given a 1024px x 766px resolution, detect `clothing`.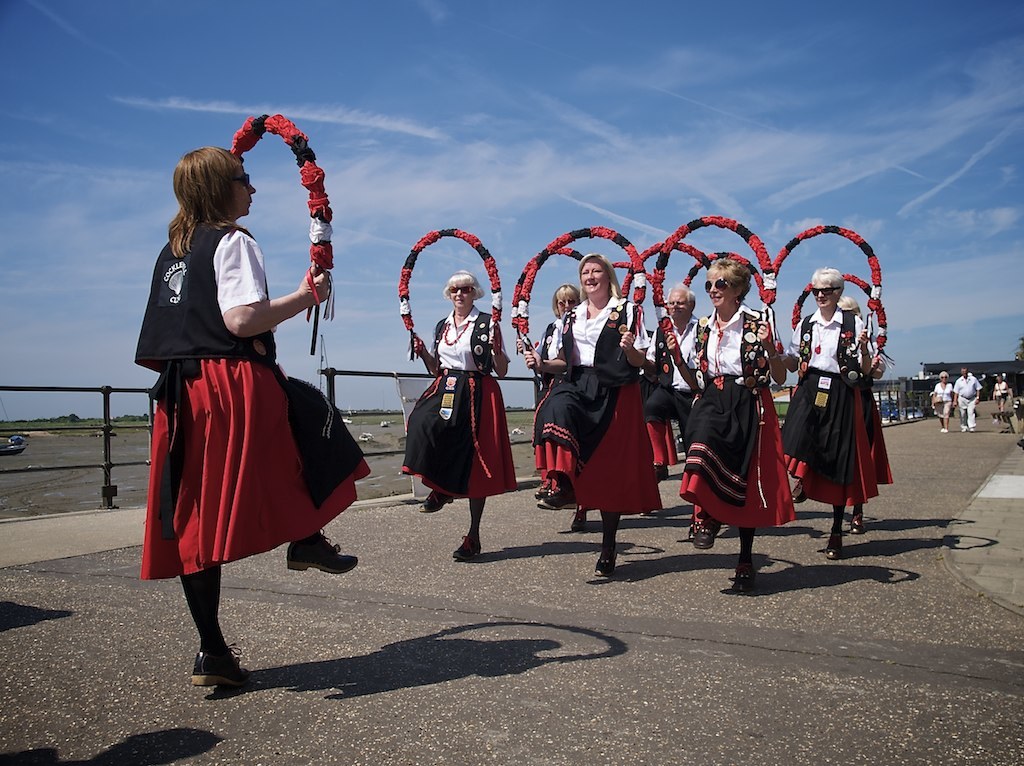
950/374/985/427.
